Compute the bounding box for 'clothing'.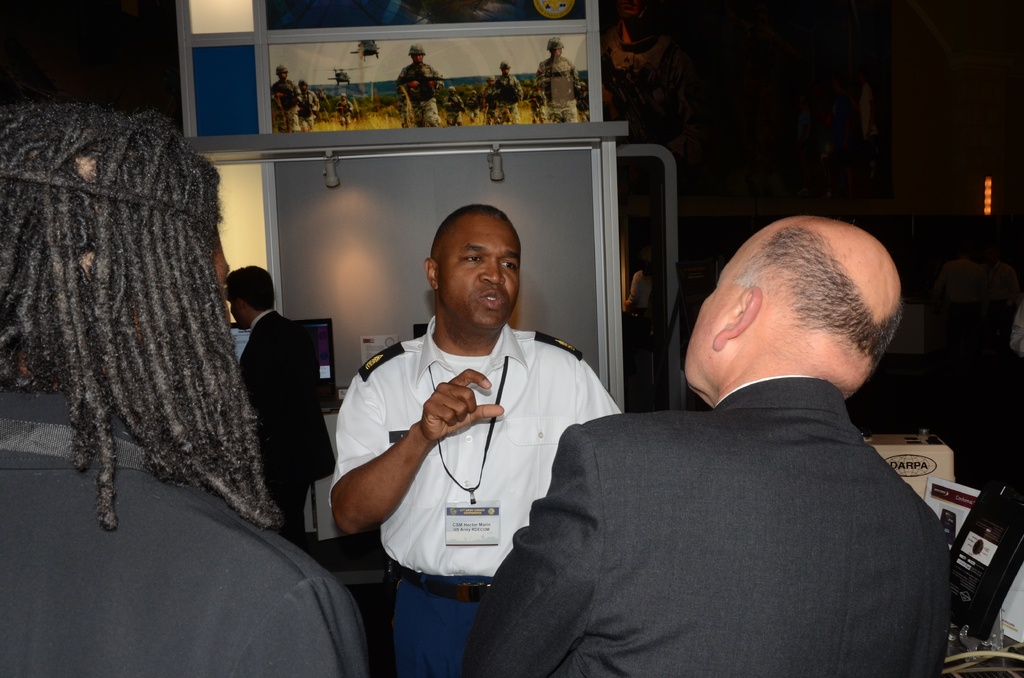
442,84,467,126.
